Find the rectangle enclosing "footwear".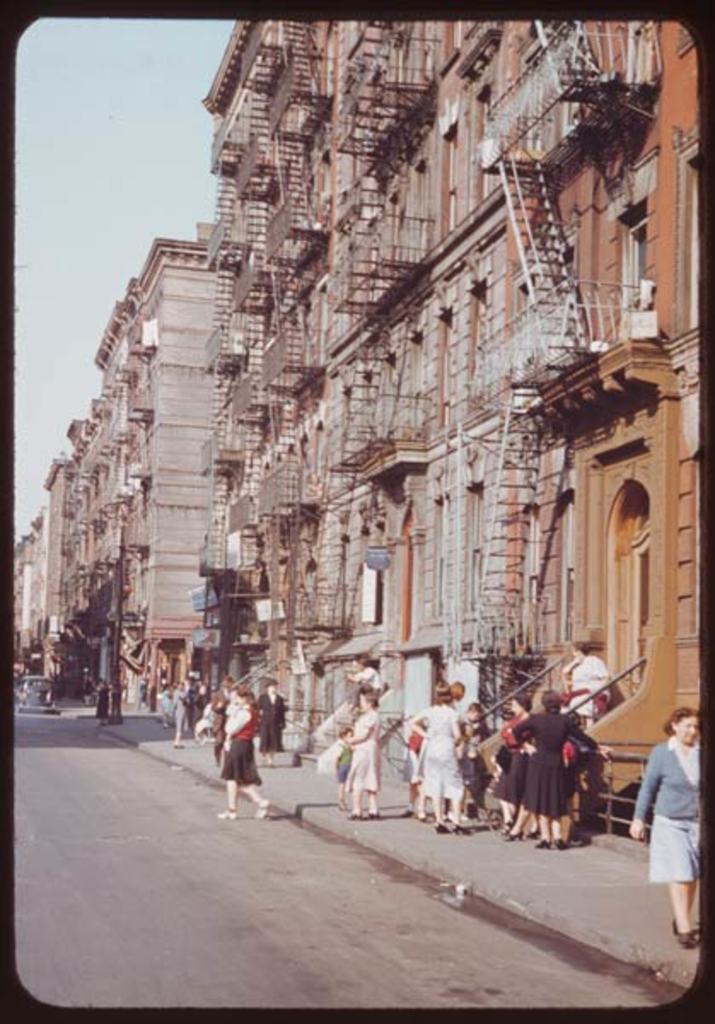
[x1=401, y1=806, x2=415, y2=814].
